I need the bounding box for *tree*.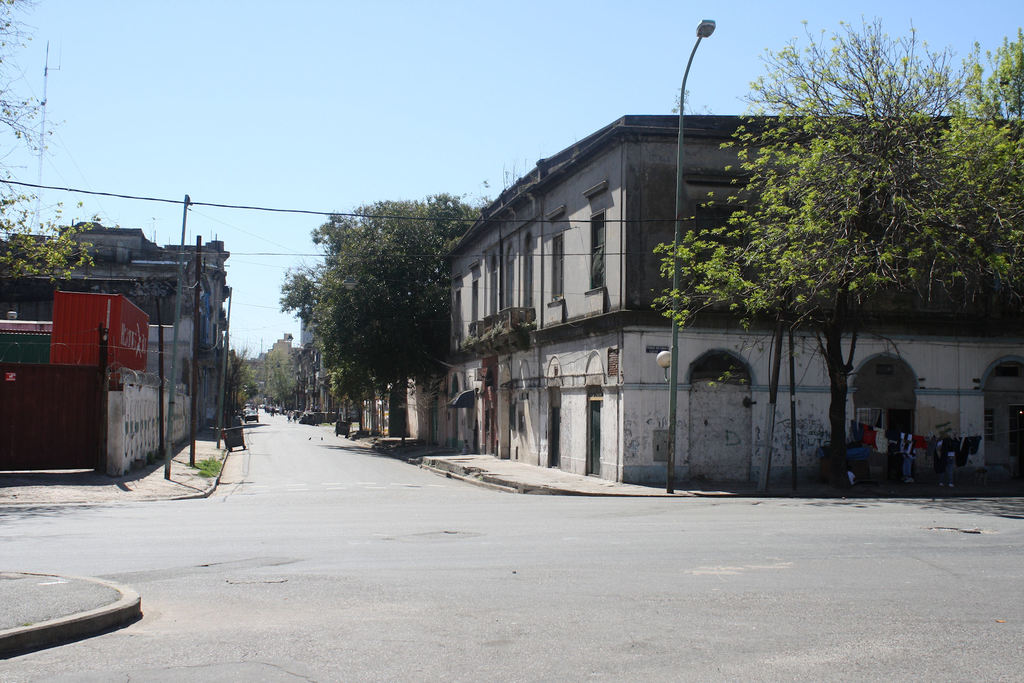
Here it is: <region>0, 0, 70, 231</region>.
